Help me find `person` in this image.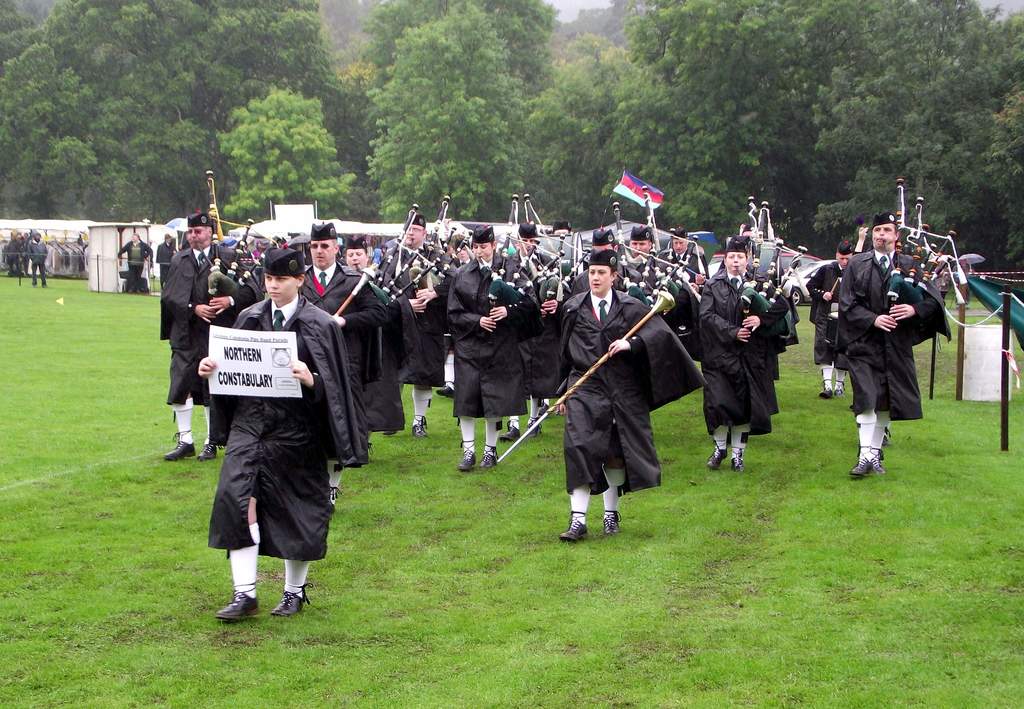
Found it: [122,234,158,295].
